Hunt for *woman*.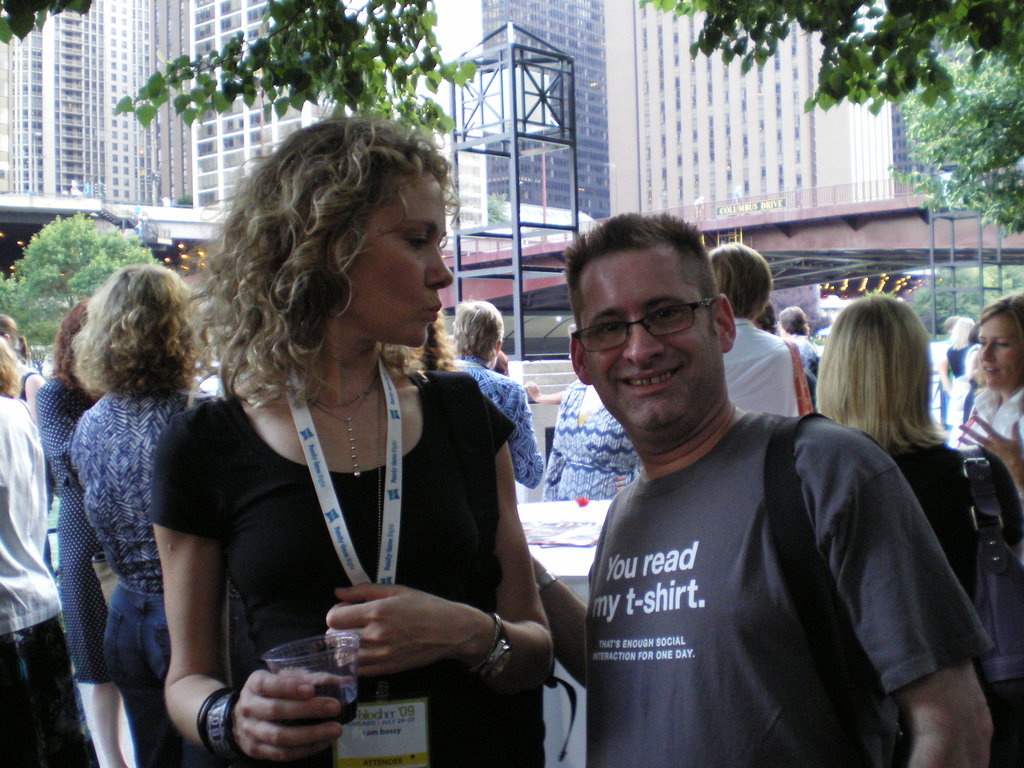
Hunted down at detection(0, 331, 90, 767).
